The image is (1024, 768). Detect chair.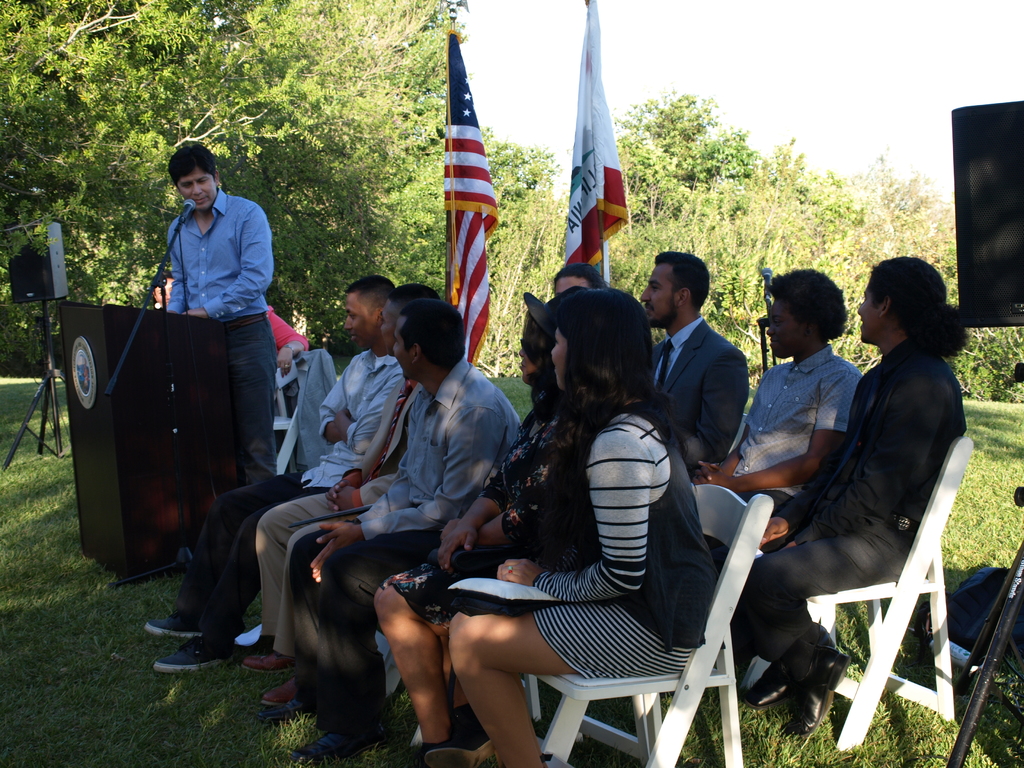
Detection: region(273, 347, 334, 478).
